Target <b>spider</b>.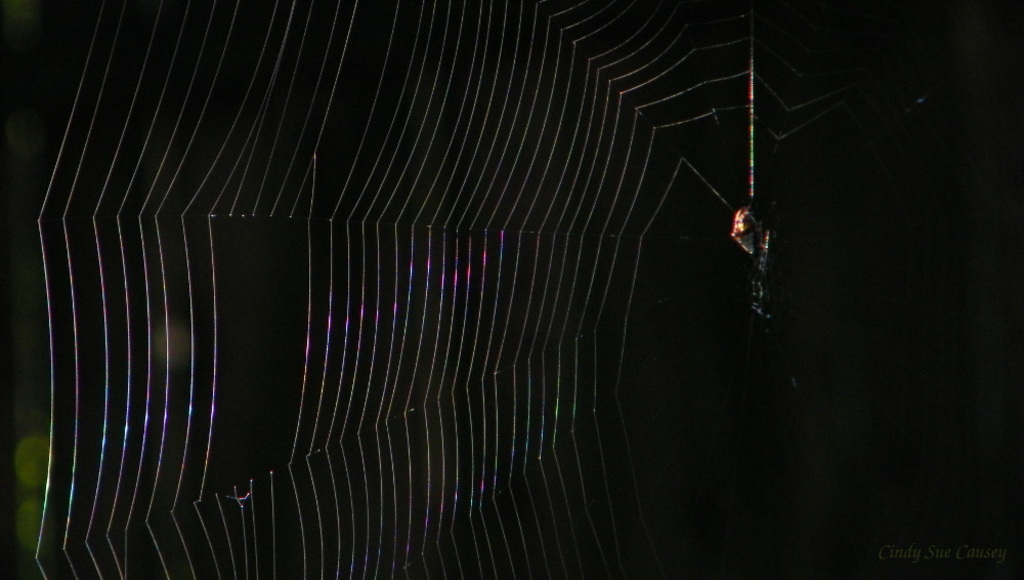
Target region: locate(732, 35, 783, 332).
